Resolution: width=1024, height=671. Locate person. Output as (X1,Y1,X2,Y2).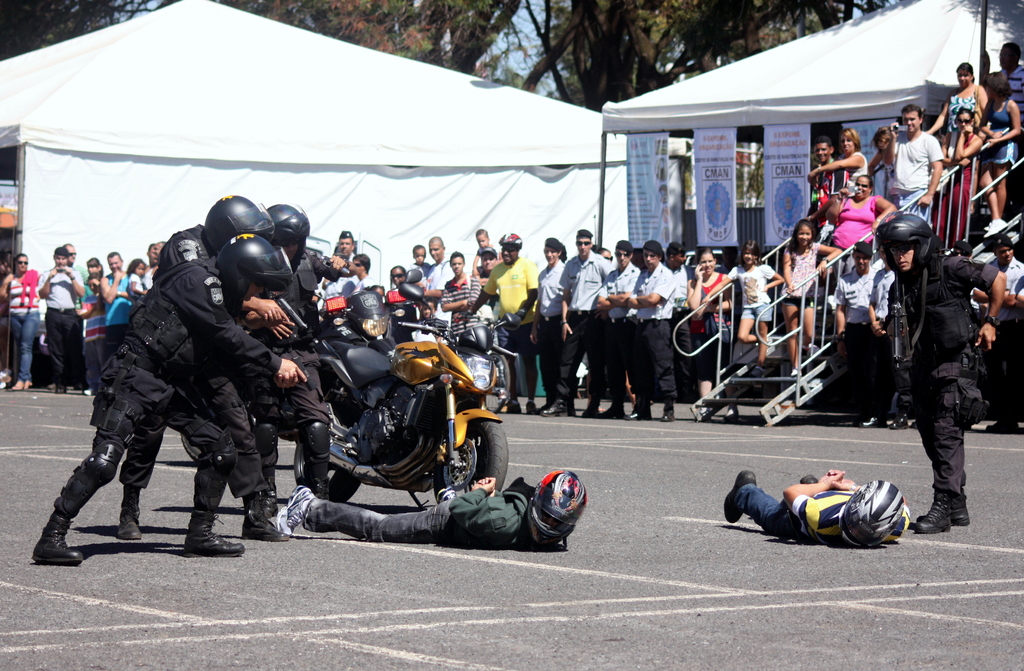
(465,245,500,302).
